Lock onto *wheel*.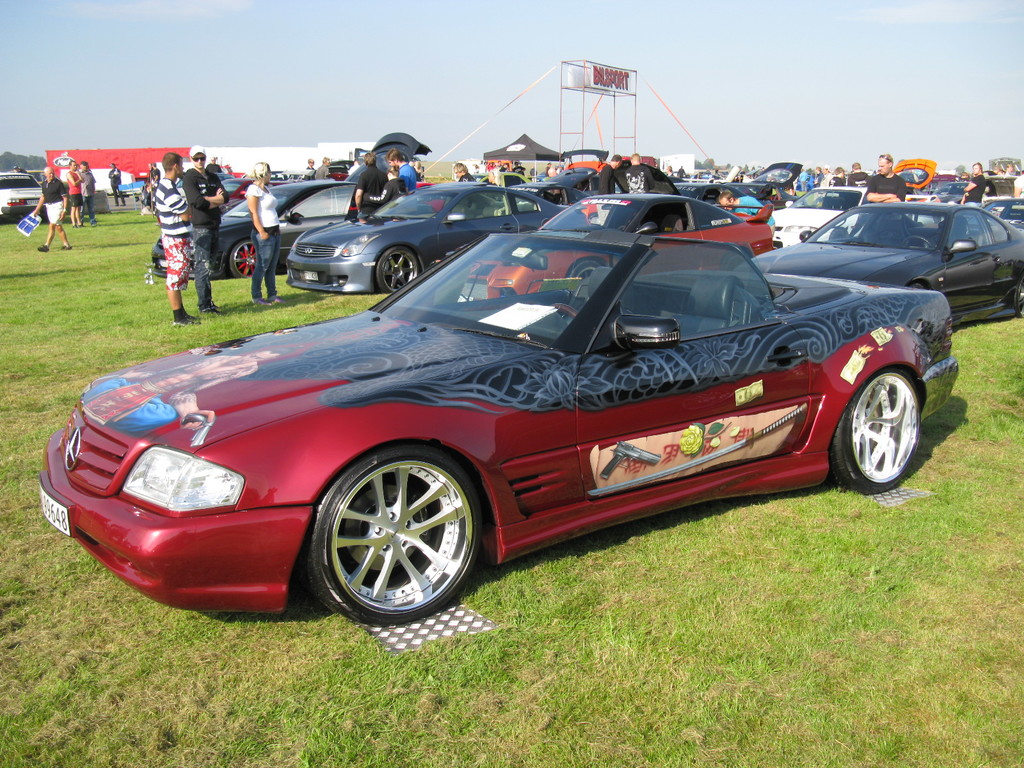
Locked: (375, 246, 419, 296).
